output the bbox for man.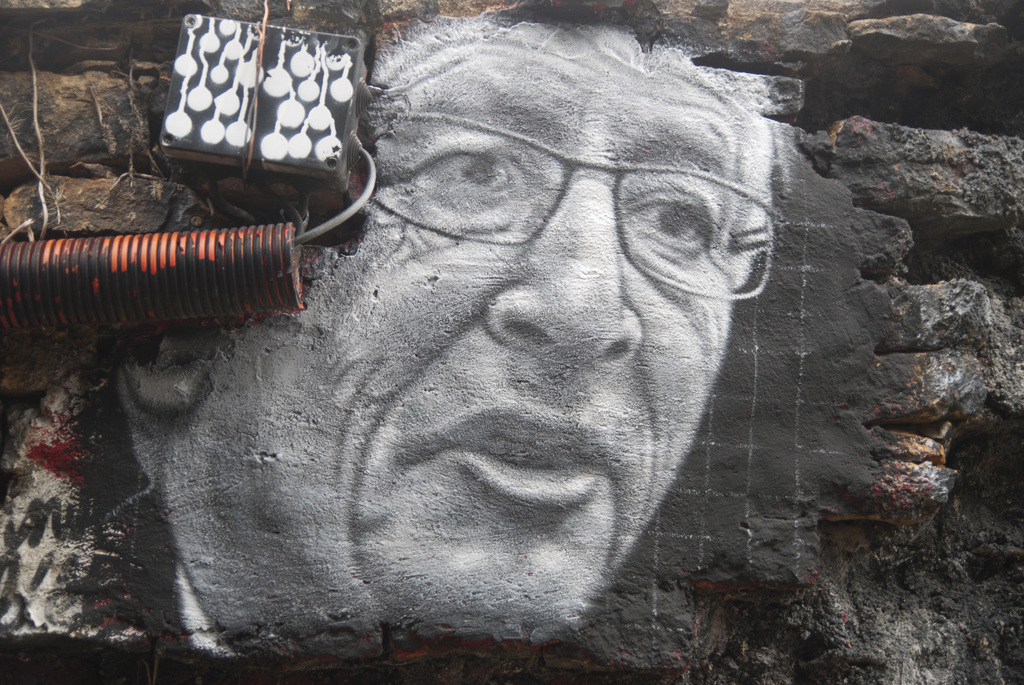
<box>123,0,781,659</box>.
